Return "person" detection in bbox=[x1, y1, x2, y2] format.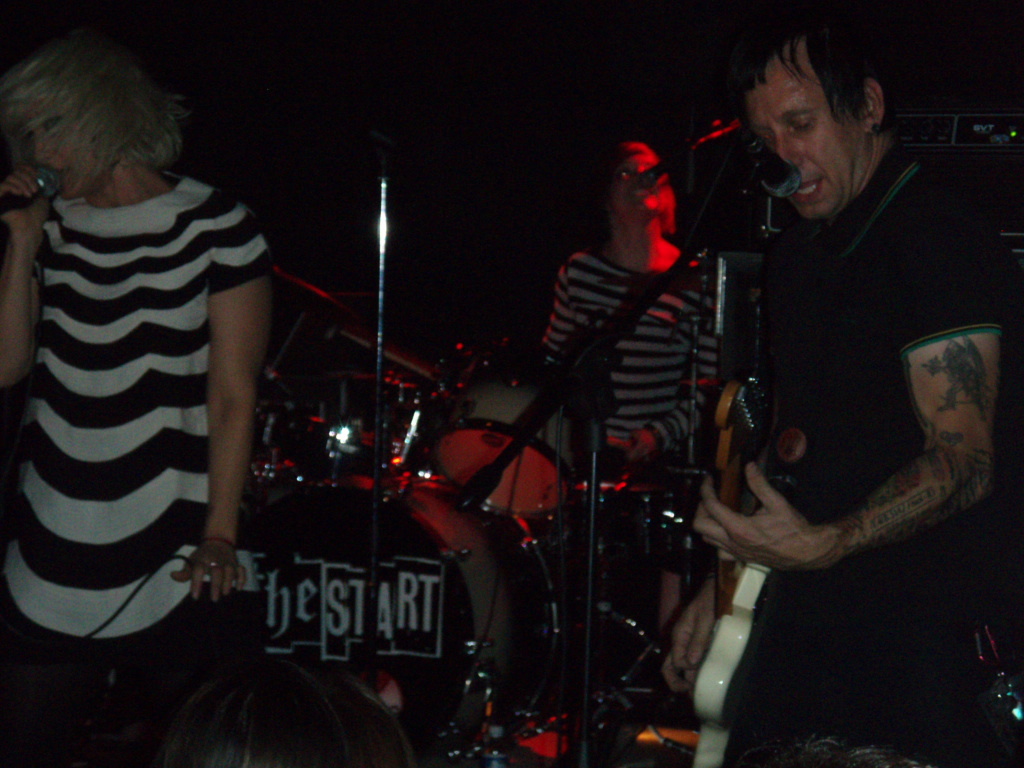
bbox=[531, 141, 696, 477].
